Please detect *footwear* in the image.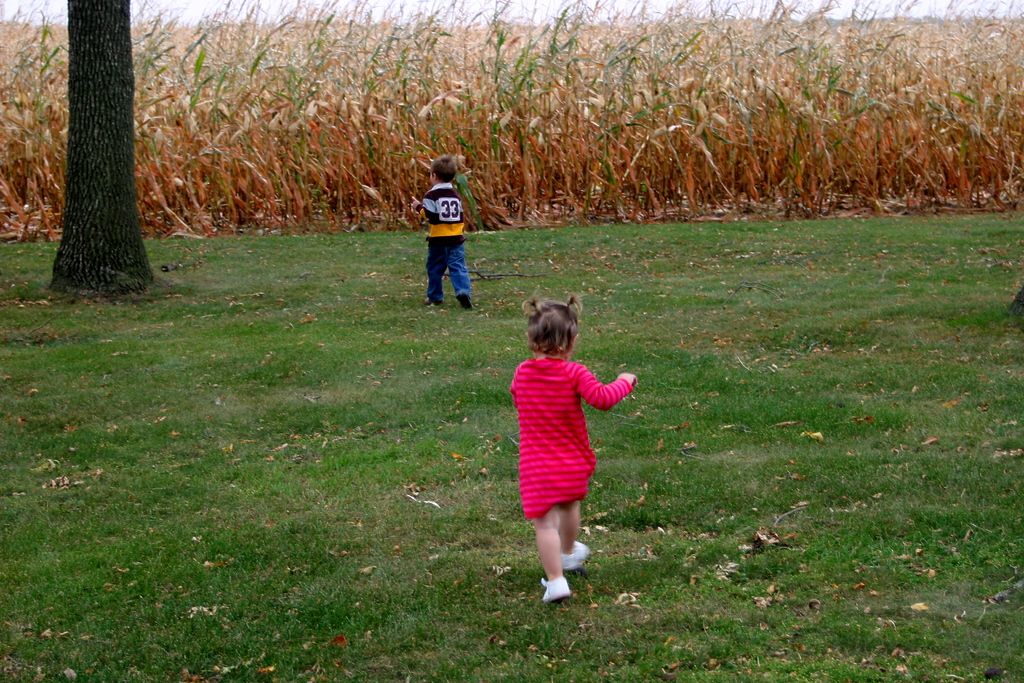
[533, 541, 591, 610].
